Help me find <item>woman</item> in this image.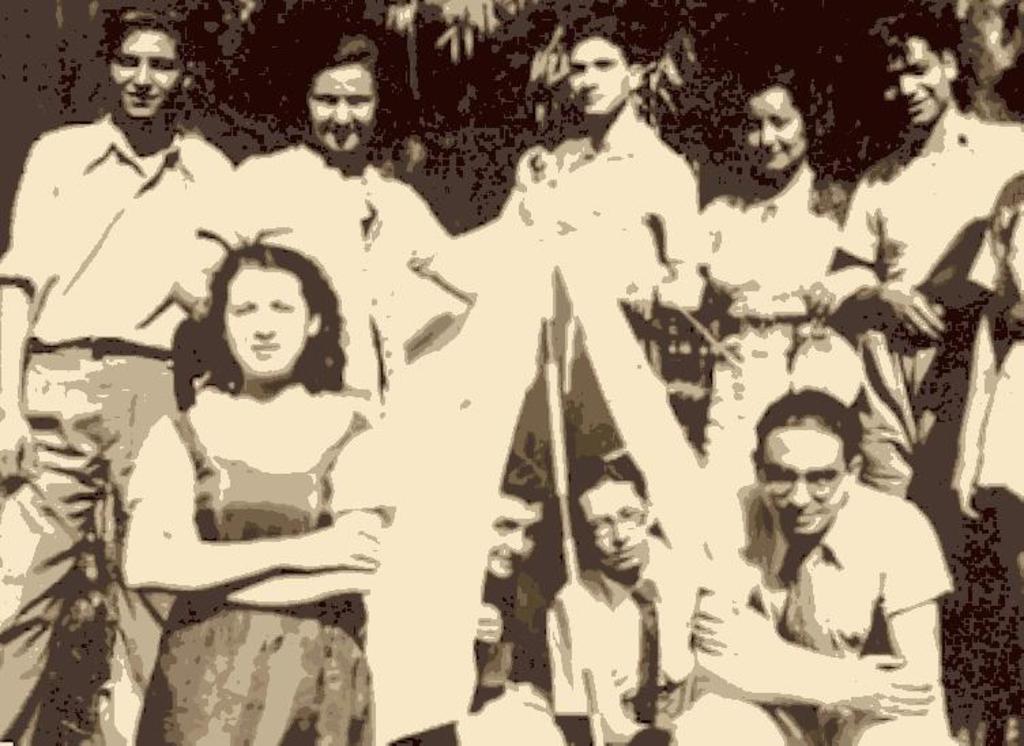
Found it: {"x1": 693, "y1": 65, "x2": 848, "y2": 466}.
